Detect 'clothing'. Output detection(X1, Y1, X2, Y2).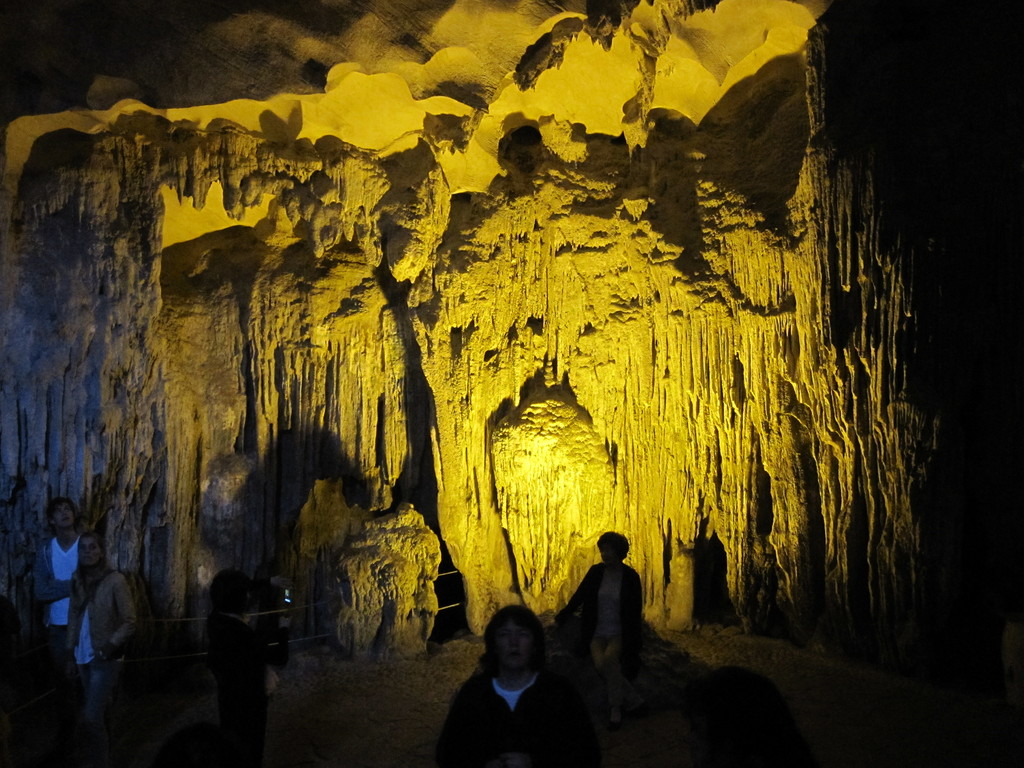
detection(556, 560, 650, 671).
